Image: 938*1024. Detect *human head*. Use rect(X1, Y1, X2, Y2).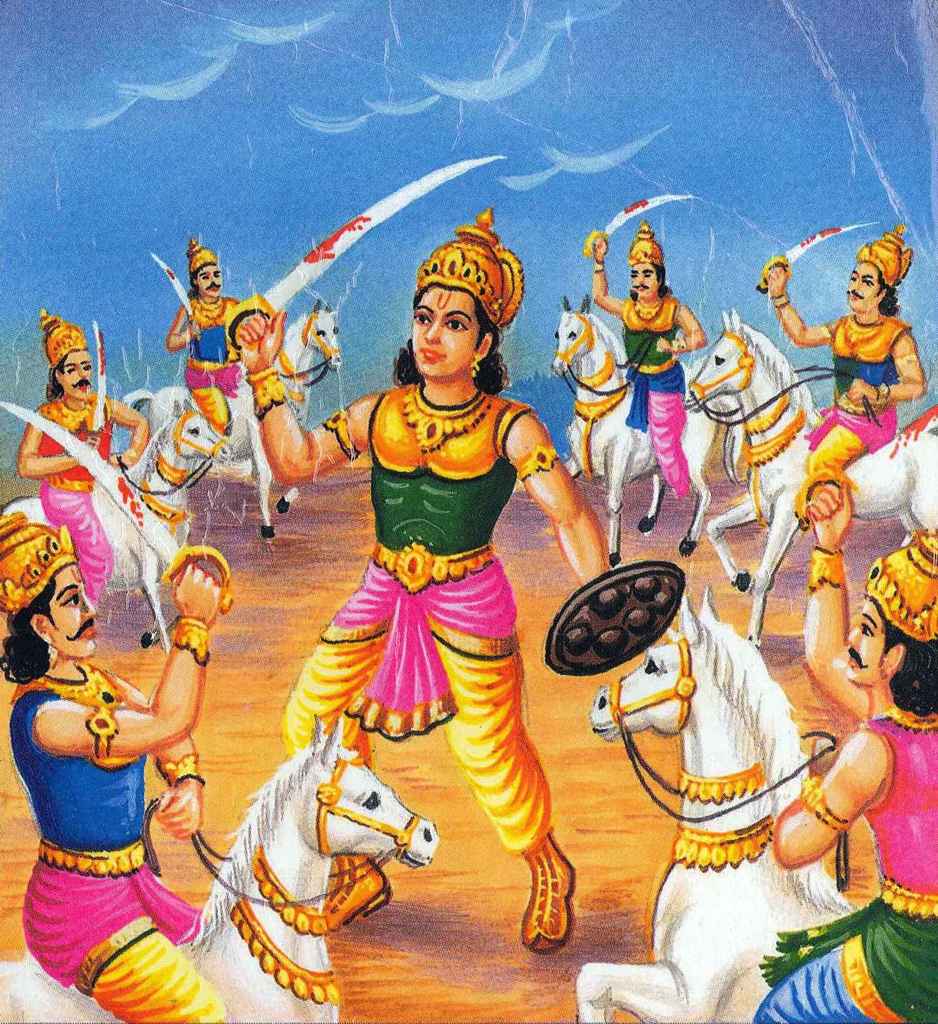
rect(50, 340, 95, 407).
